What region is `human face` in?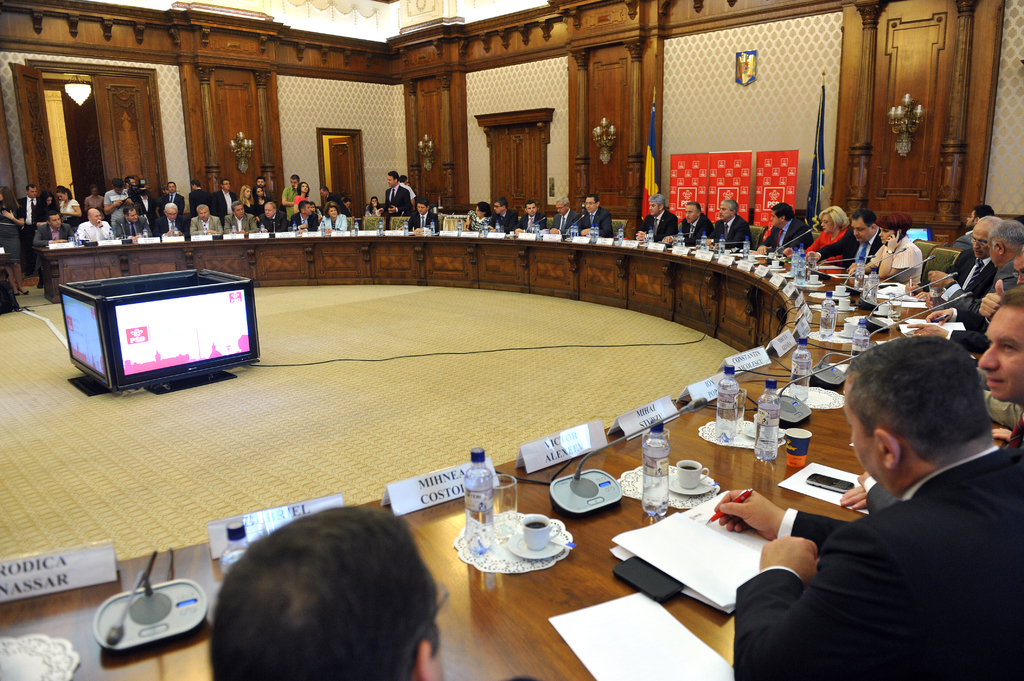
<bbox>683, 202, 697, 223</bbox>.
